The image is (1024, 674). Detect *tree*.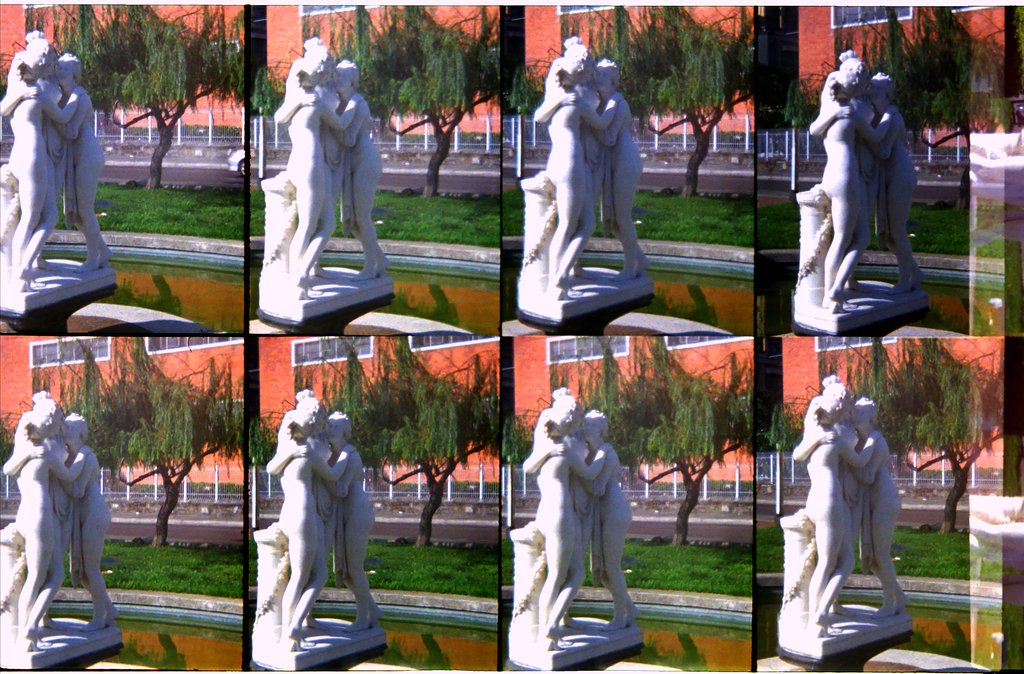
Detection: Rect(245, 335, 502, 545).
